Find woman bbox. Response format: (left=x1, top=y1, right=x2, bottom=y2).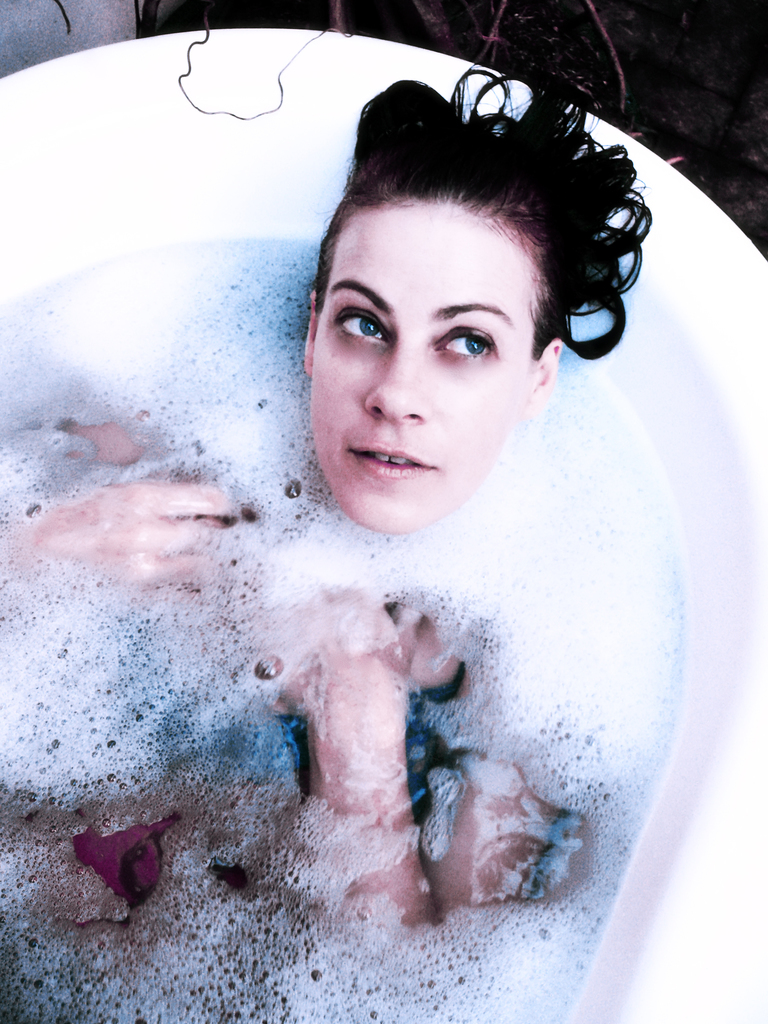
(left=0, top=61, right=592, bottom=1023).
